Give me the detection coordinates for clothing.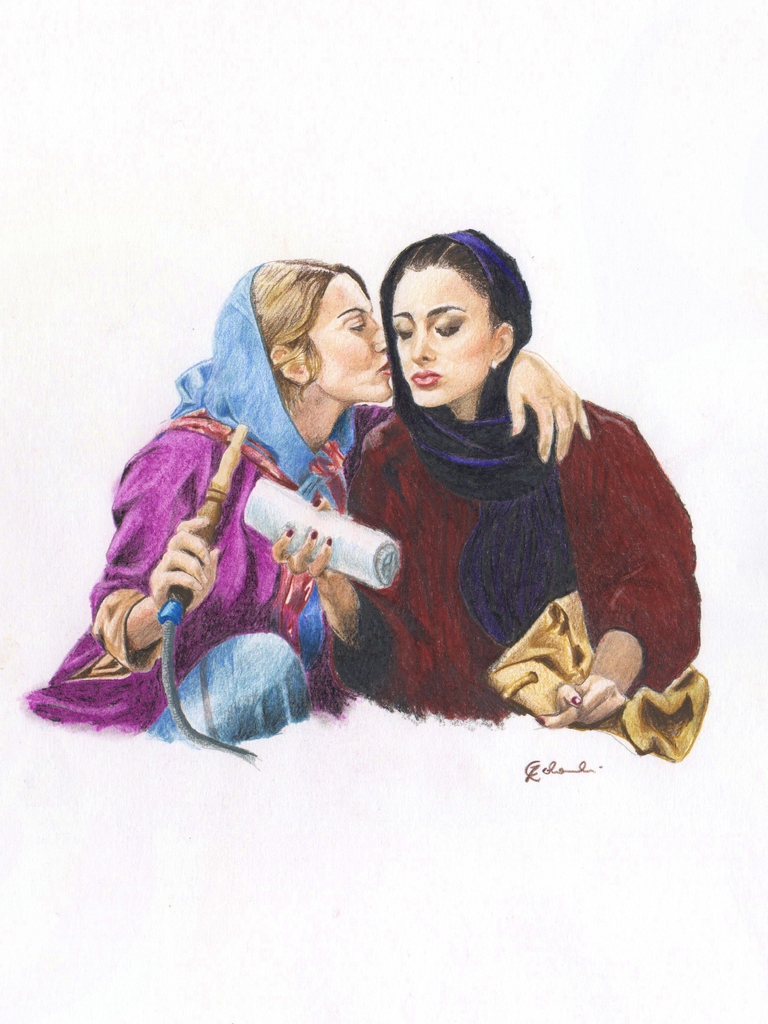
bbox(84, 303, 441, 764).
